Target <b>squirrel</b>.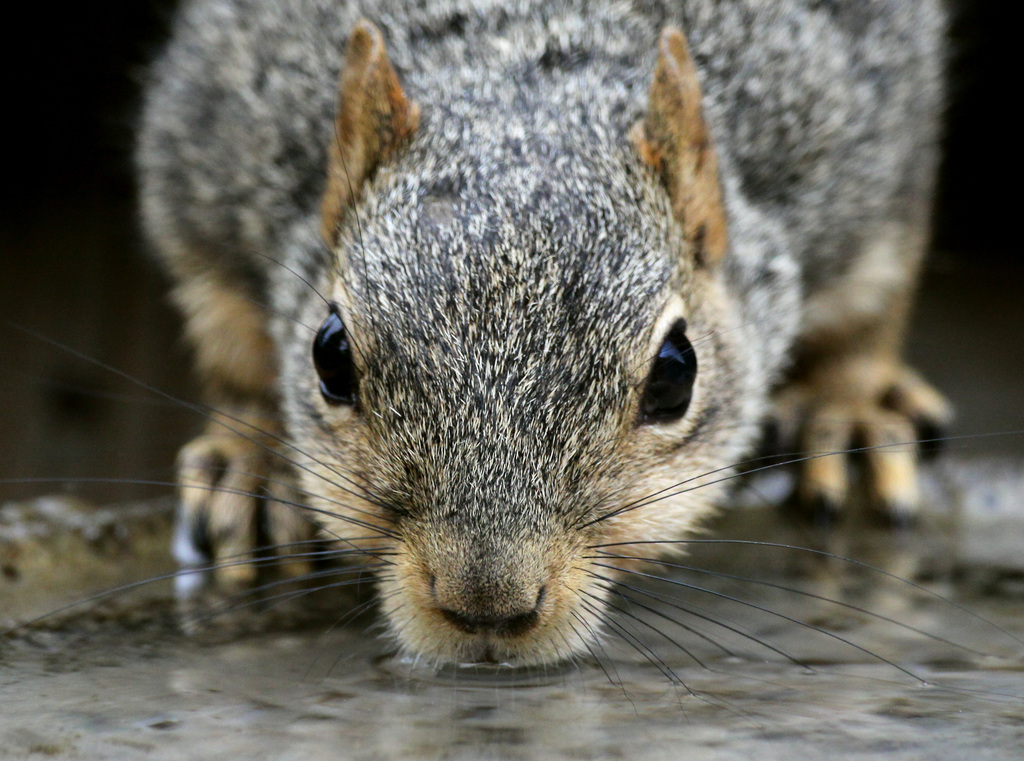
Target region: (0, 0, 1023, 689).
